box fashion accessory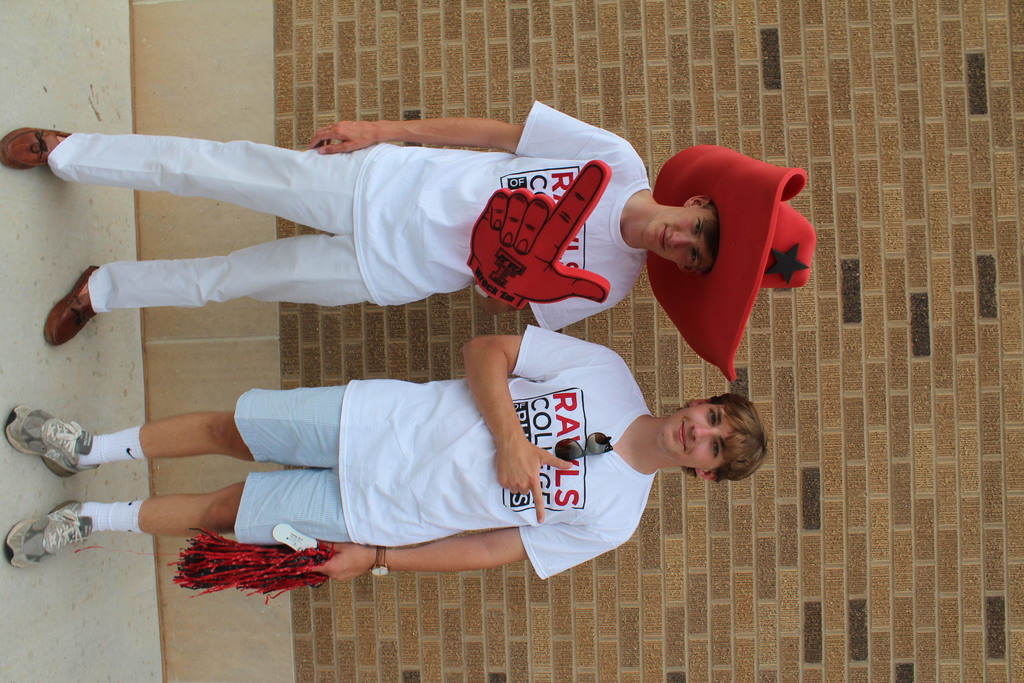
(left=650, top=142, right=820, bottom=381)
